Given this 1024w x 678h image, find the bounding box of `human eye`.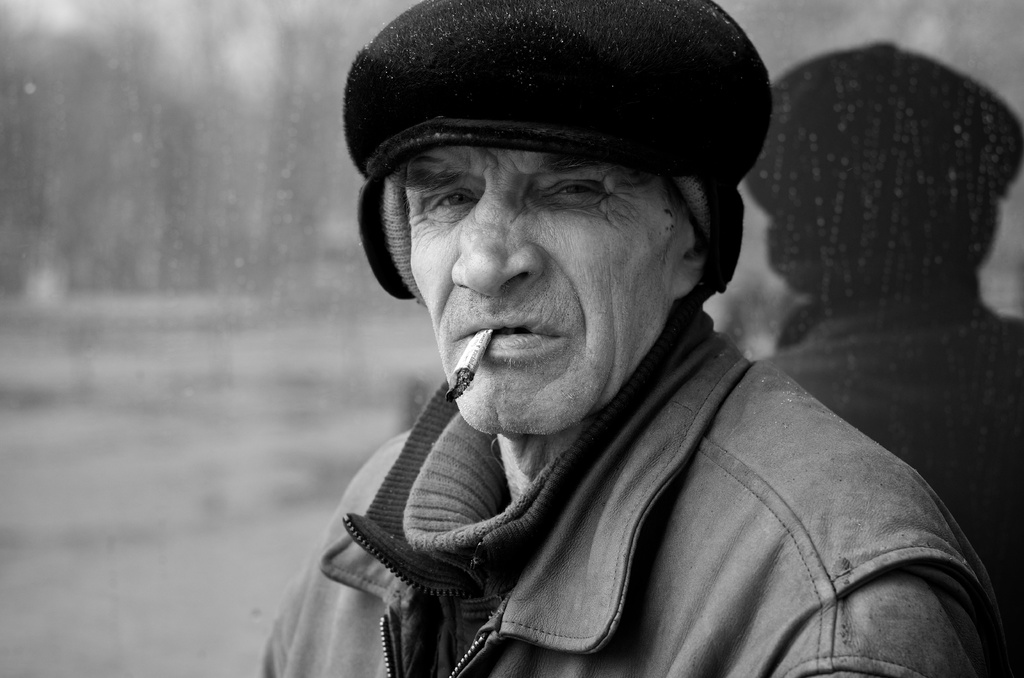
l=536, t=165, r=612, b=208.
